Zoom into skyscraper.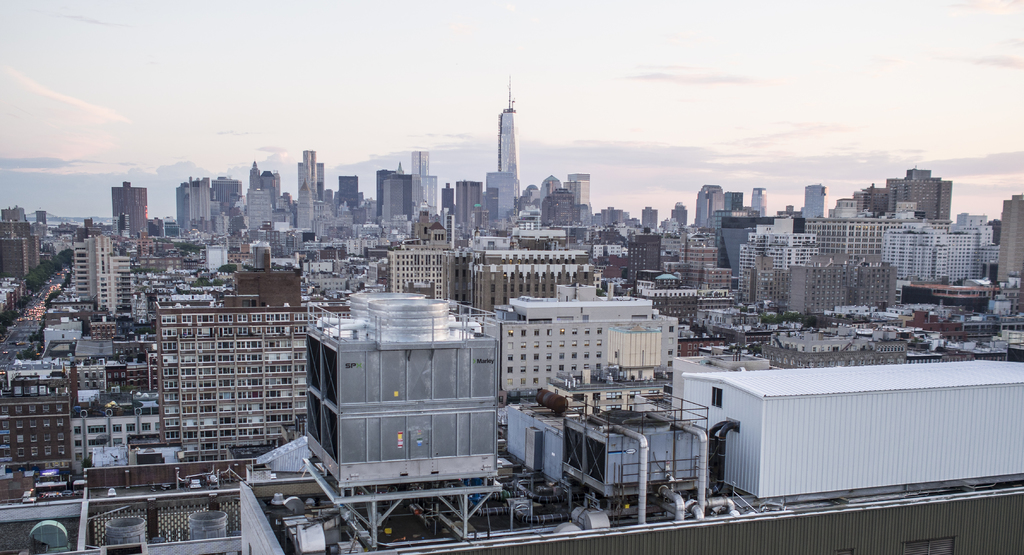
Zoom target: region(377, 165, 427, 229).
